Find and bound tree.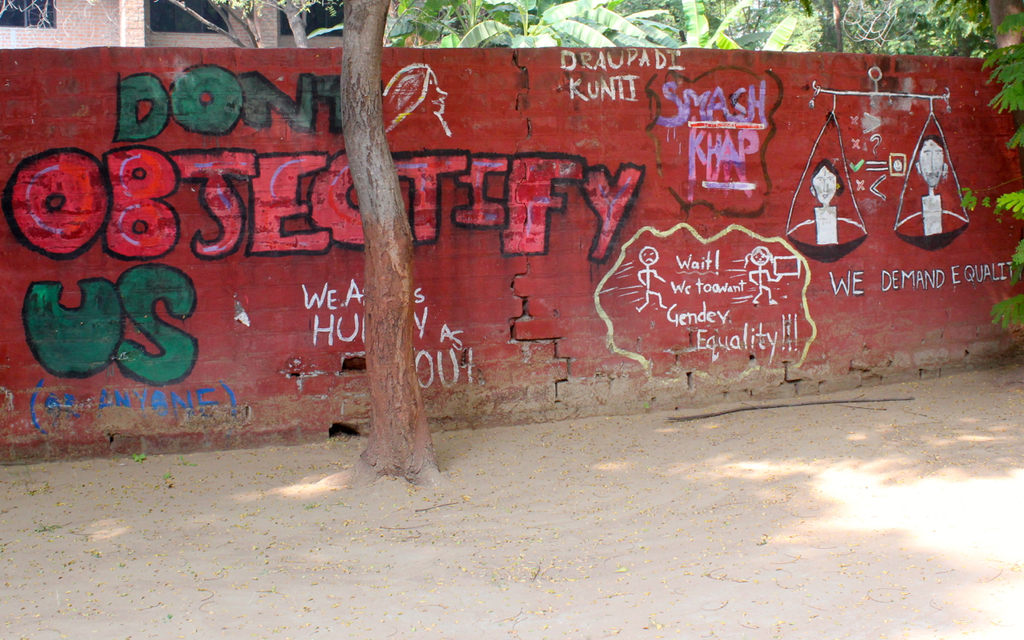
Bound: left=307, top=16, right=462, bottom=489.
